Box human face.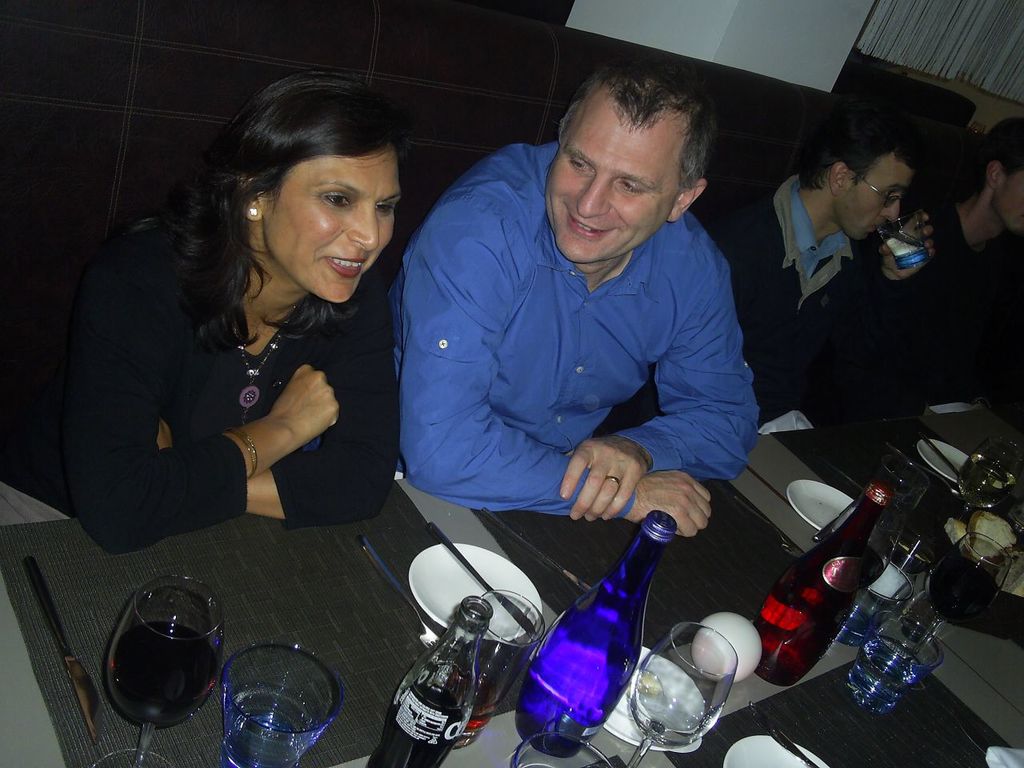
box=[270, 138, 403, 302].
